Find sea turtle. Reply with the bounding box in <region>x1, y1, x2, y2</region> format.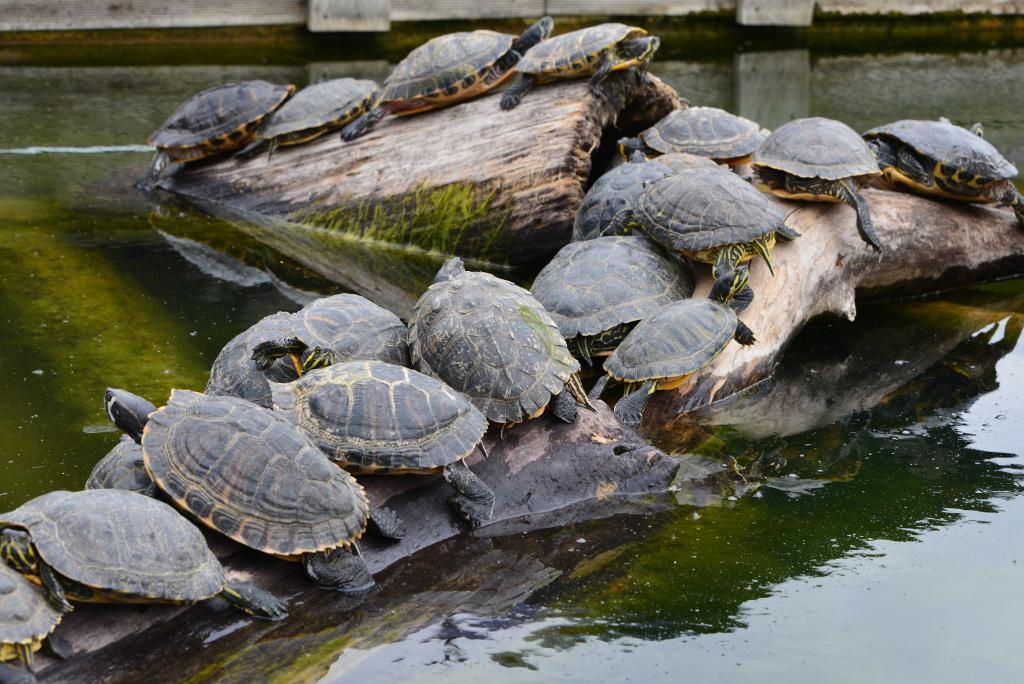
<region>235, 74, 380, 164</region>.
